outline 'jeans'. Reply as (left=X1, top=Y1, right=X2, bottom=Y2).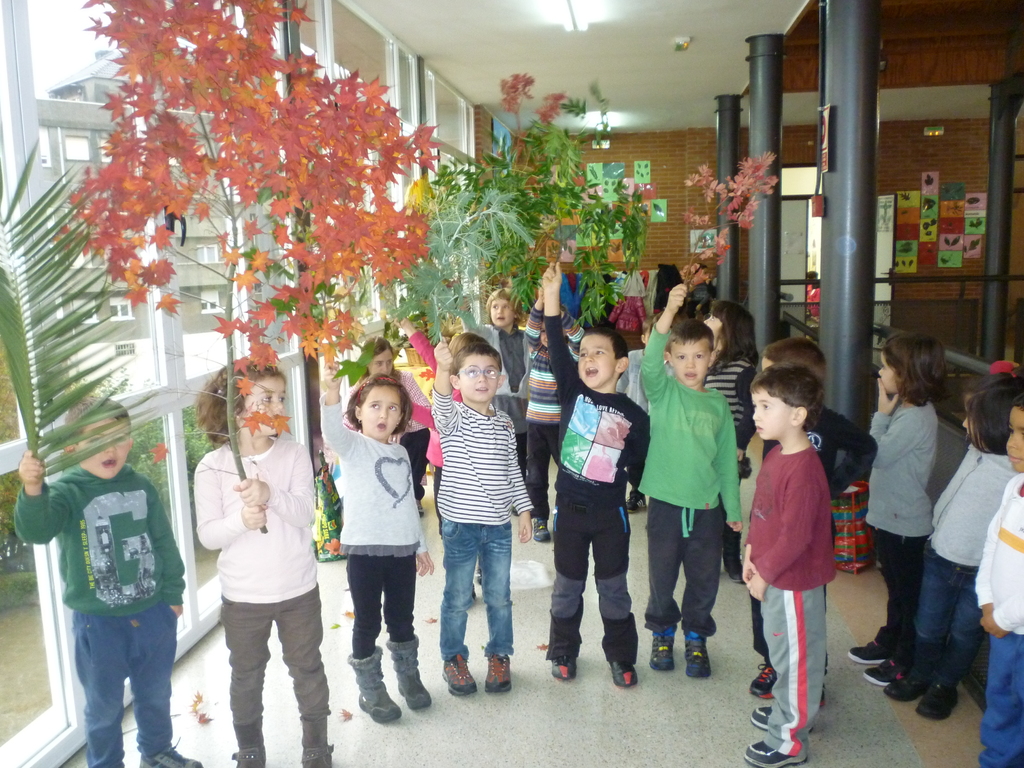
(left=437, top=511, right=522, bottom=707).
